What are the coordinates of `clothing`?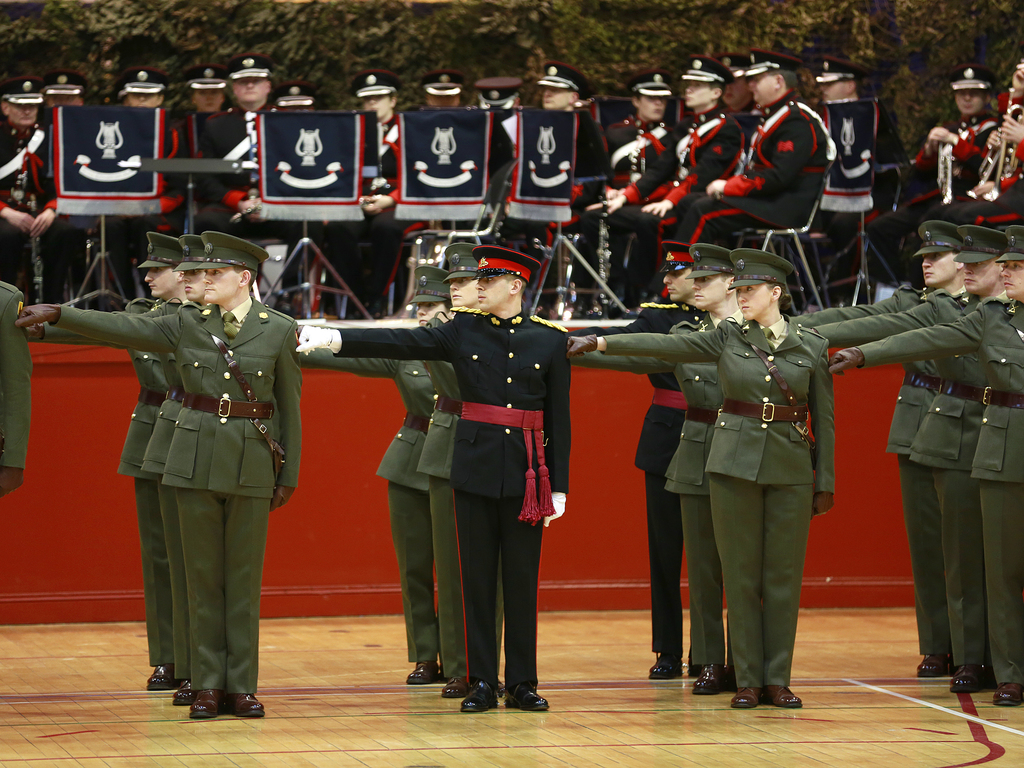
(195,102,279,265).
